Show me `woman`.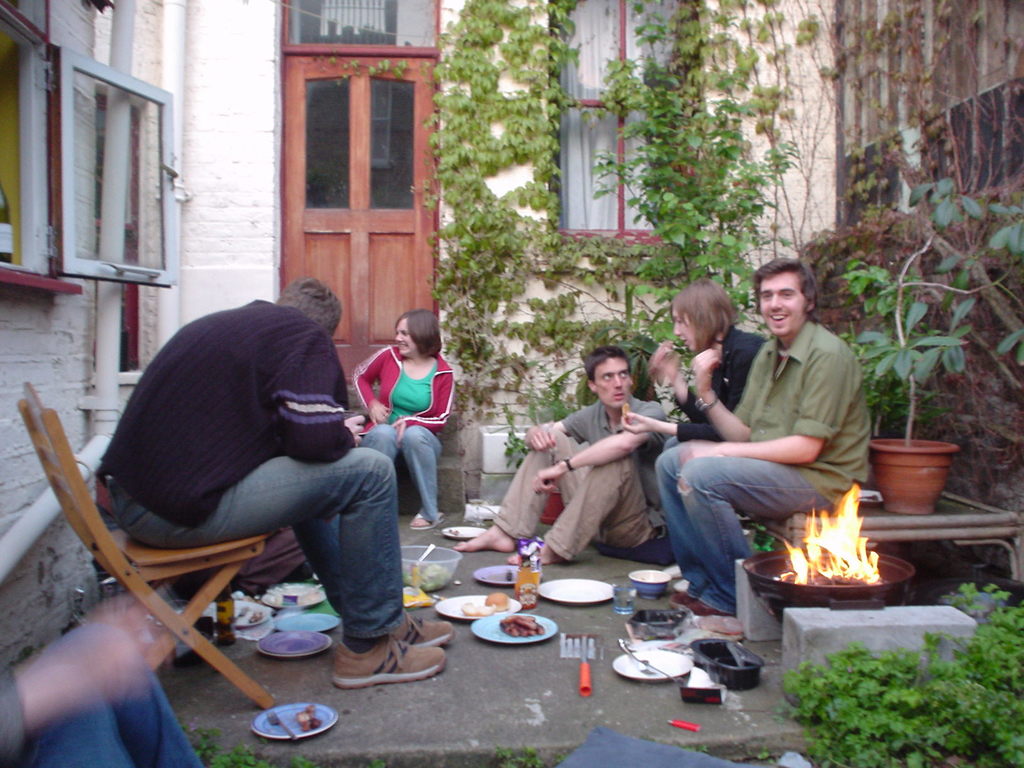
`woman` is here: crop(620, 278, 765, 447).
